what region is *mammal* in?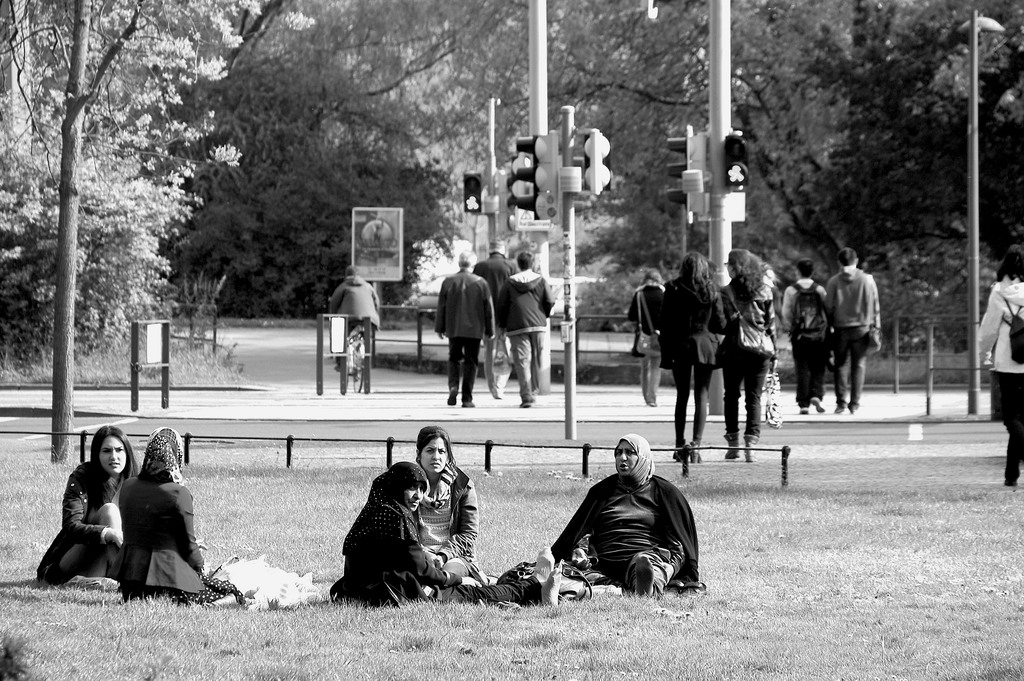
[left=780, top=256, right=830, bottom=415].
